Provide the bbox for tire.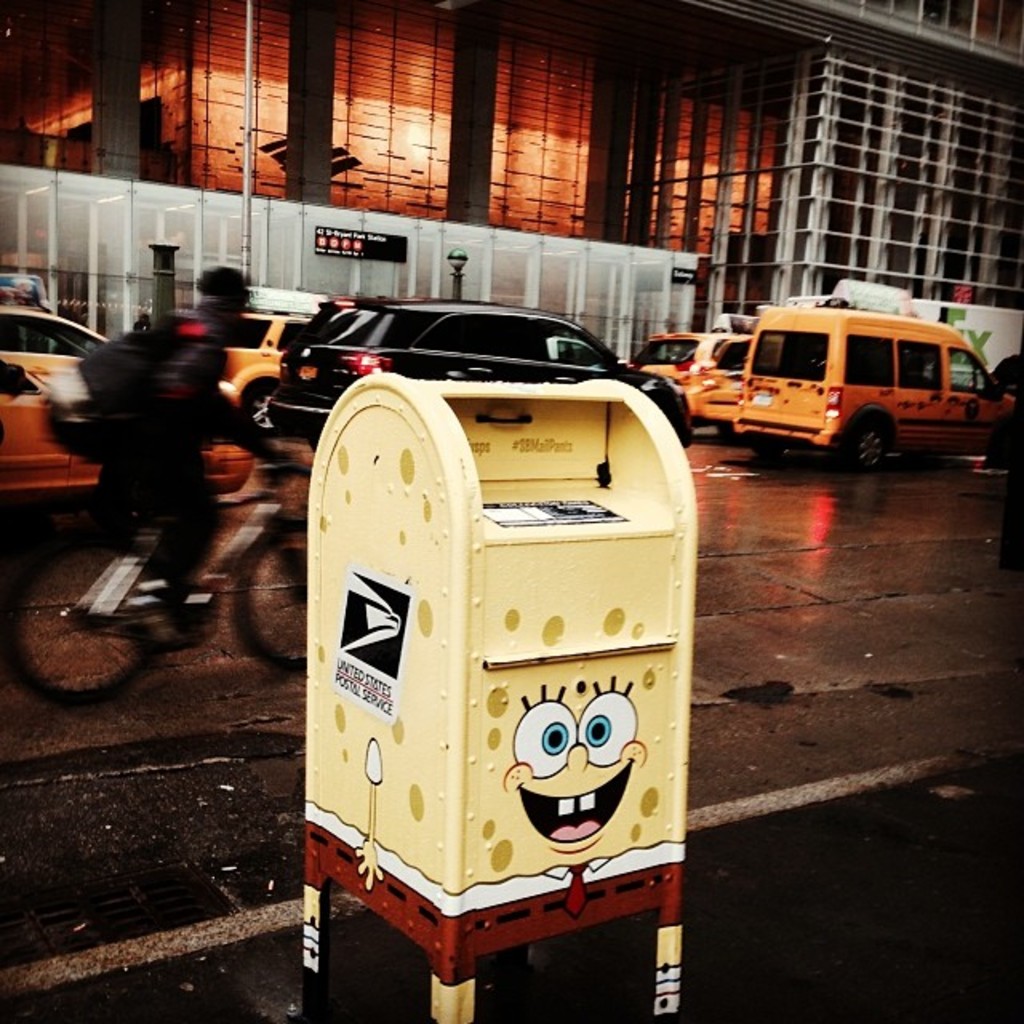
bbox=[8, 541, 170, 714].
